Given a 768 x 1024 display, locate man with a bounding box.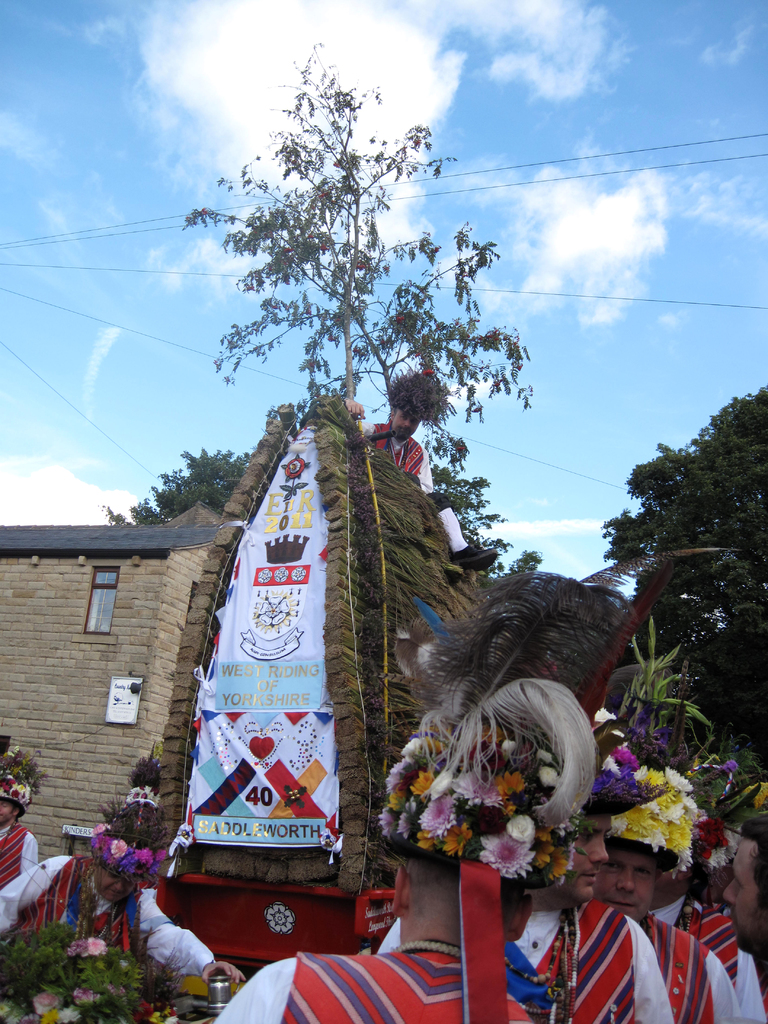
Located: x1=660 y1=784 x2=746 y2=977.
